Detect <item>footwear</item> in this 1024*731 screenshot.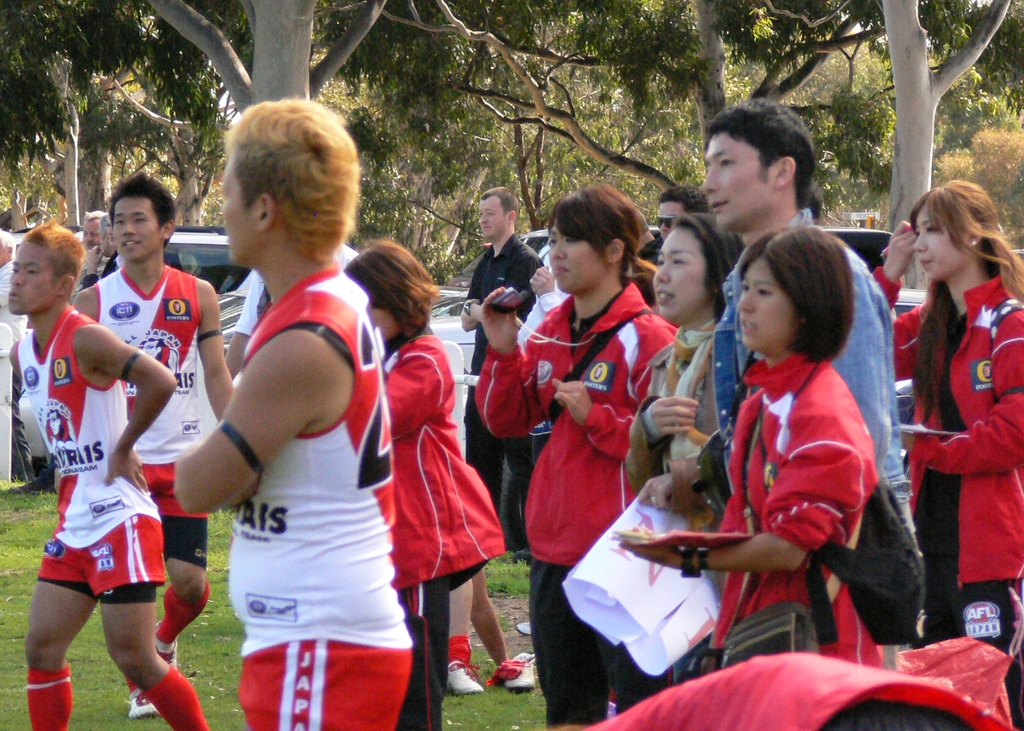
Detection: 6,463,56,496.
